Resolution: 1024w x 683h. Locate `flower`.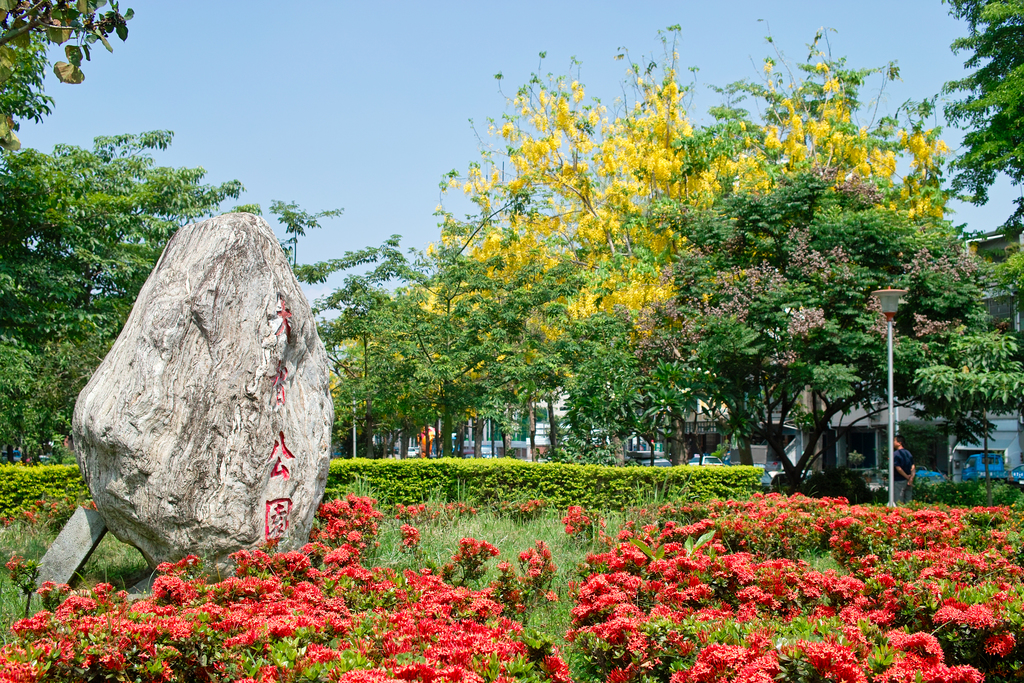
bbox=(539, 654, 568, 682).
